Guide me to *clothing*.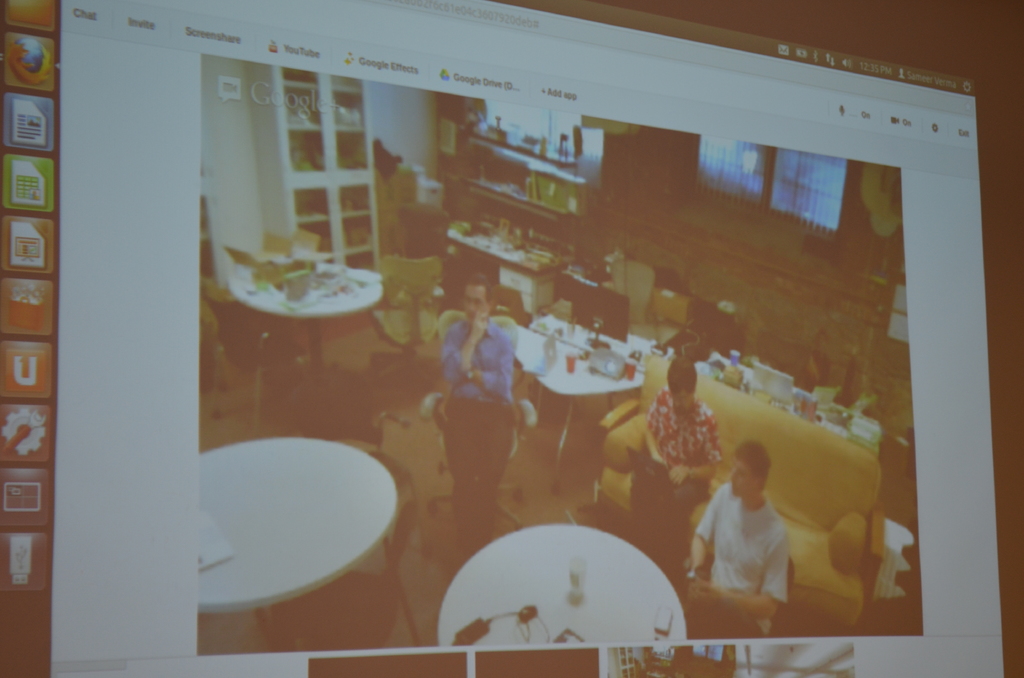
Guidance: crop(434, 318, 519, 564).
